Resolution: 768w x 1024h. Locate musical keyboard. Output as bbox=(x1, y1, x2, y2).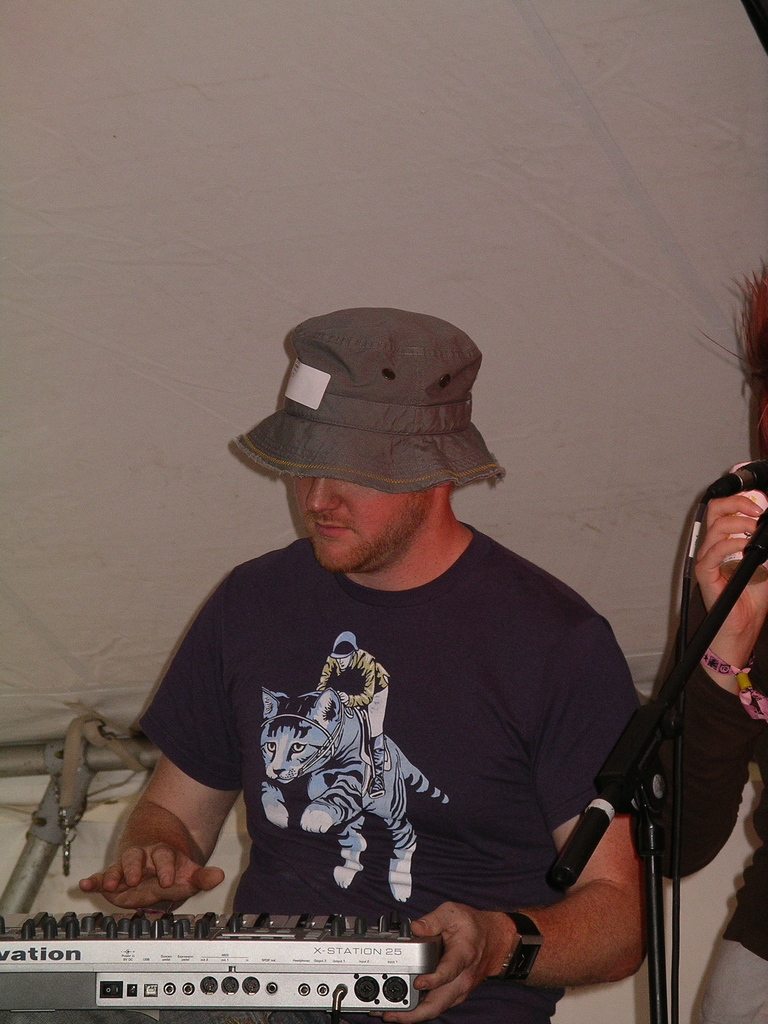
bbox=(0, 908, 456, 1014).
